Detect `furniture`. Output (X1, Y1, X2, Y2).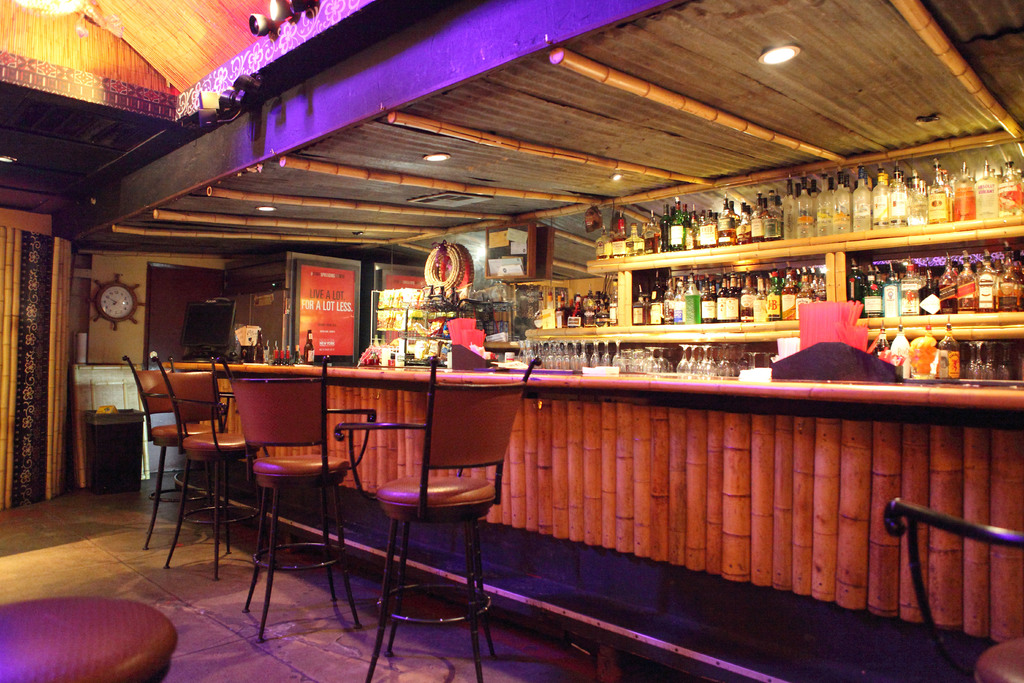
(334, 356, 540, 682).
